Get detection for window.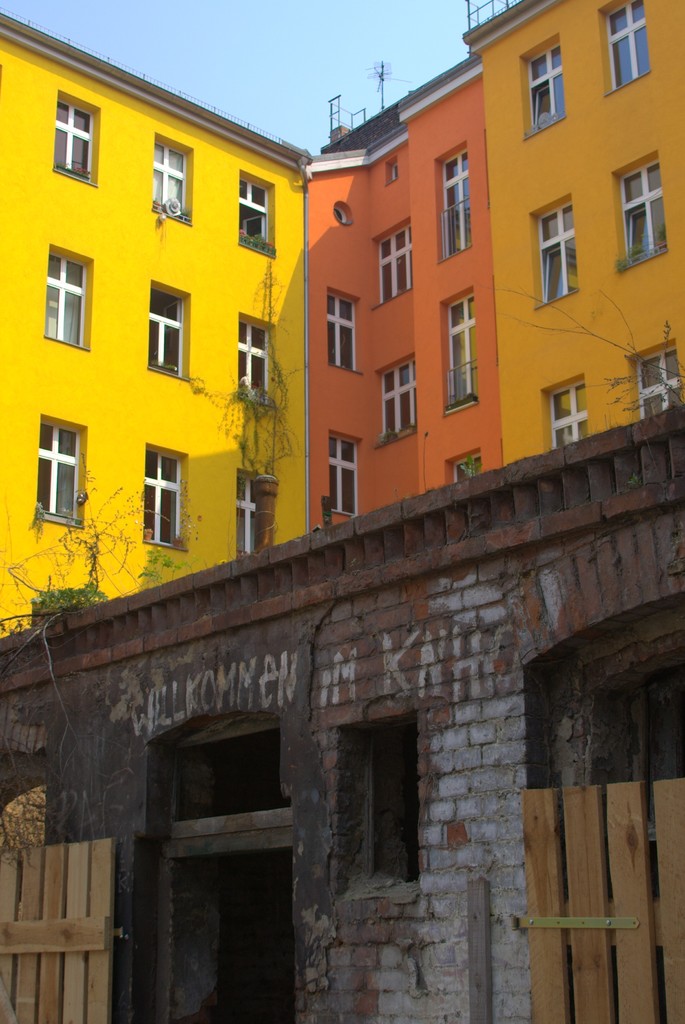
Detection: (left=145, top=449, right=186, bottom=550).
